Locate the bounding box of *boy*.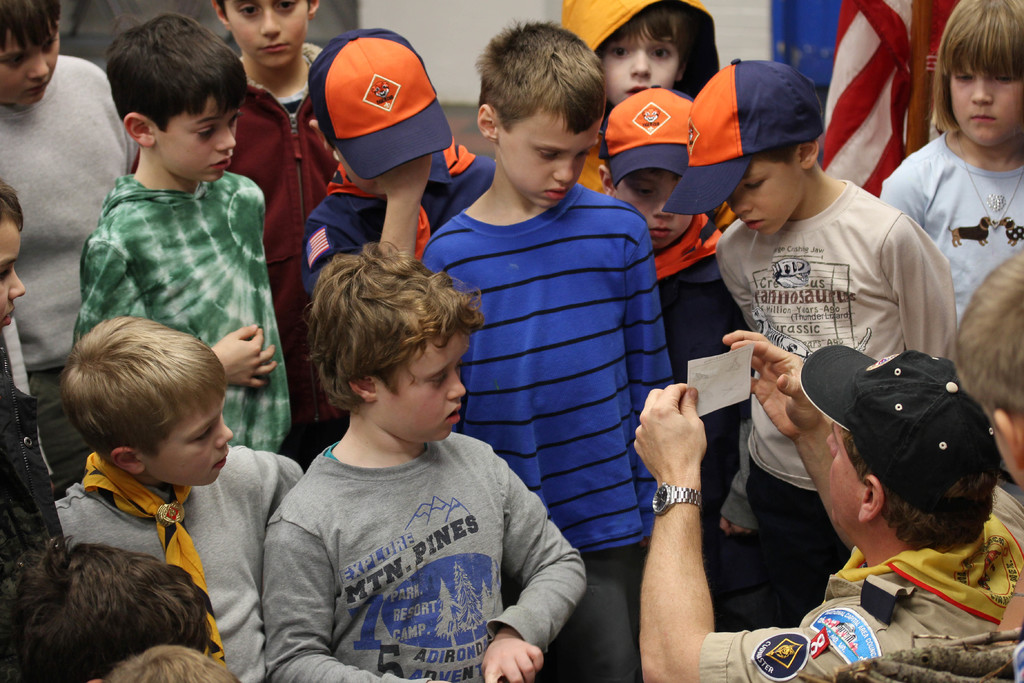
Bounding box: <box>660,56,949,629</box>.
